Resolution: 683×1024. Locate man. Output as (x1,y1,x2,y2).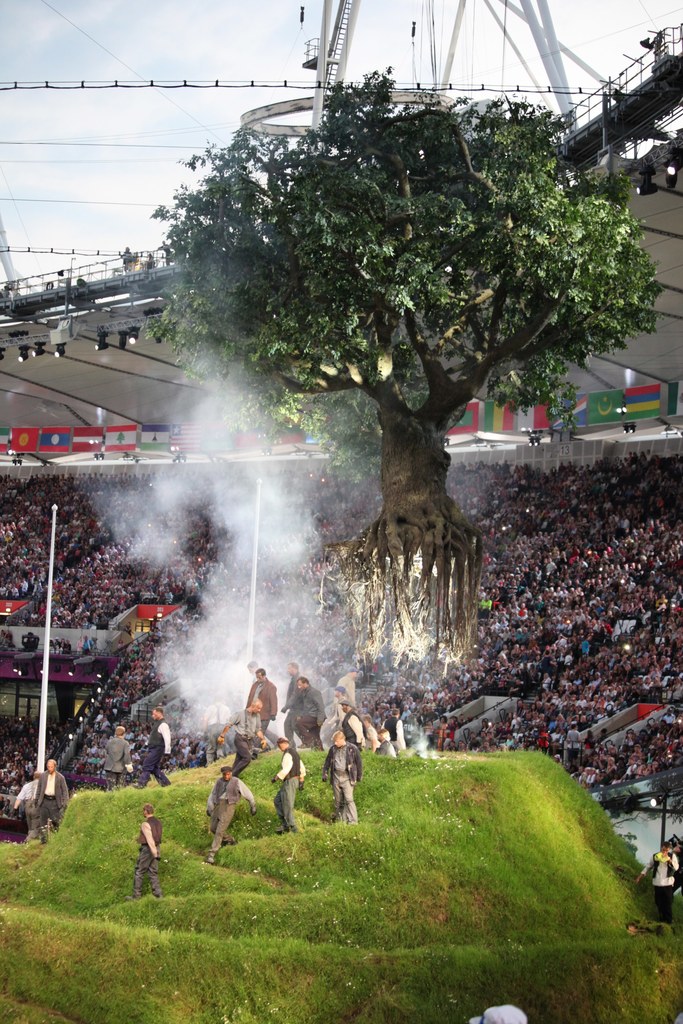
(279,656,303,714).
